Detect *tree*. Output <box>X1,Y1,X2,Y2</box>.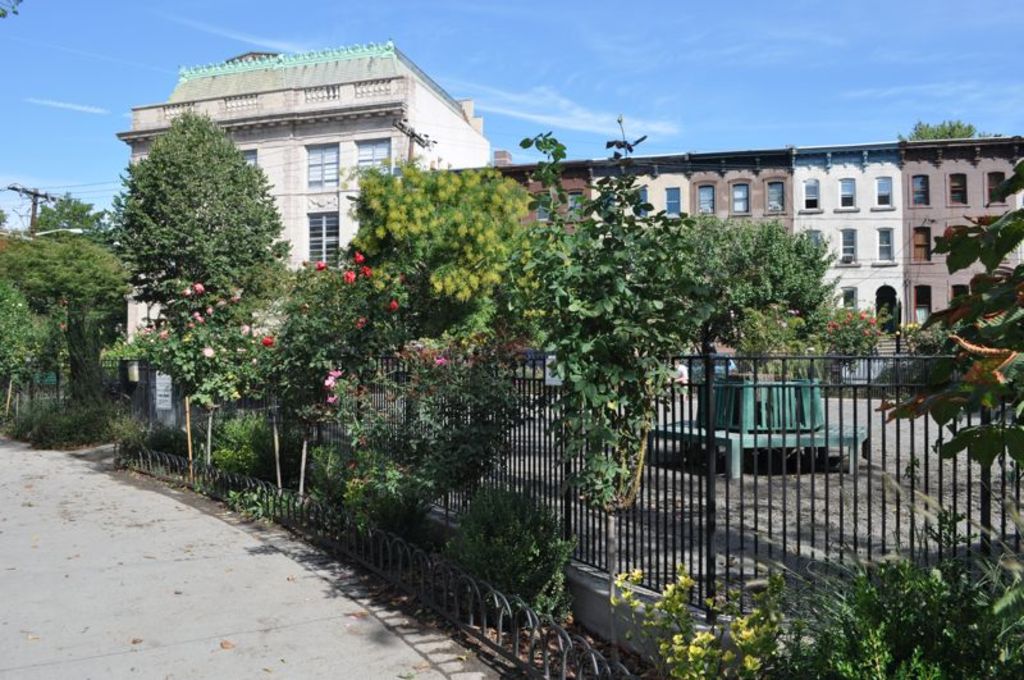
<box>895,164,1023,514</box>.
